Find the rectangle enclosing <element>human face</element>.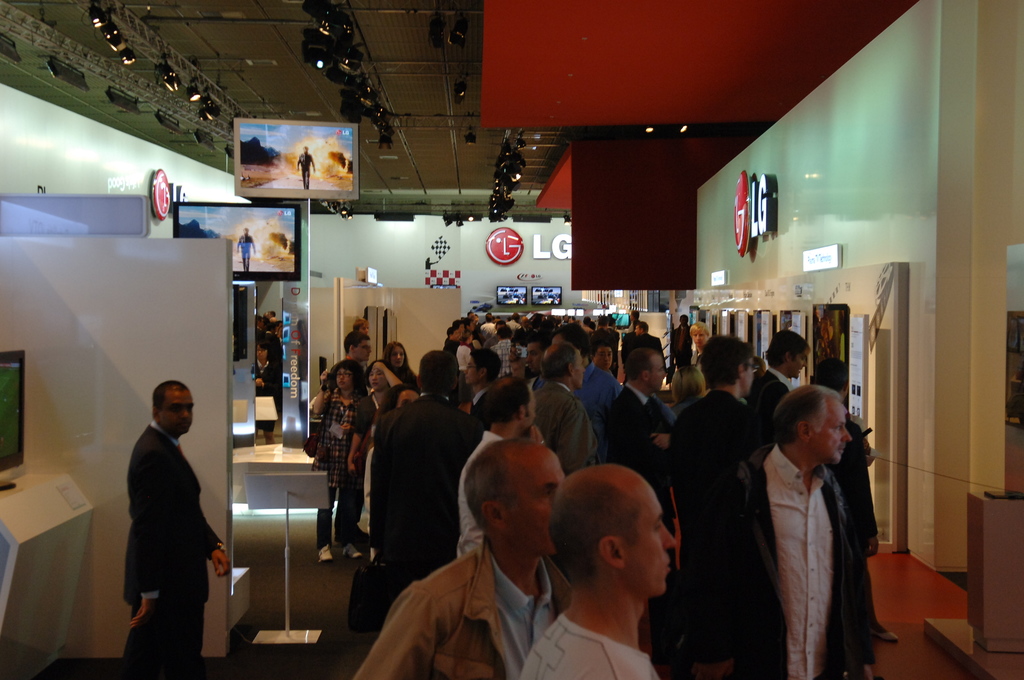
locate(822, 320, 837, 341).
